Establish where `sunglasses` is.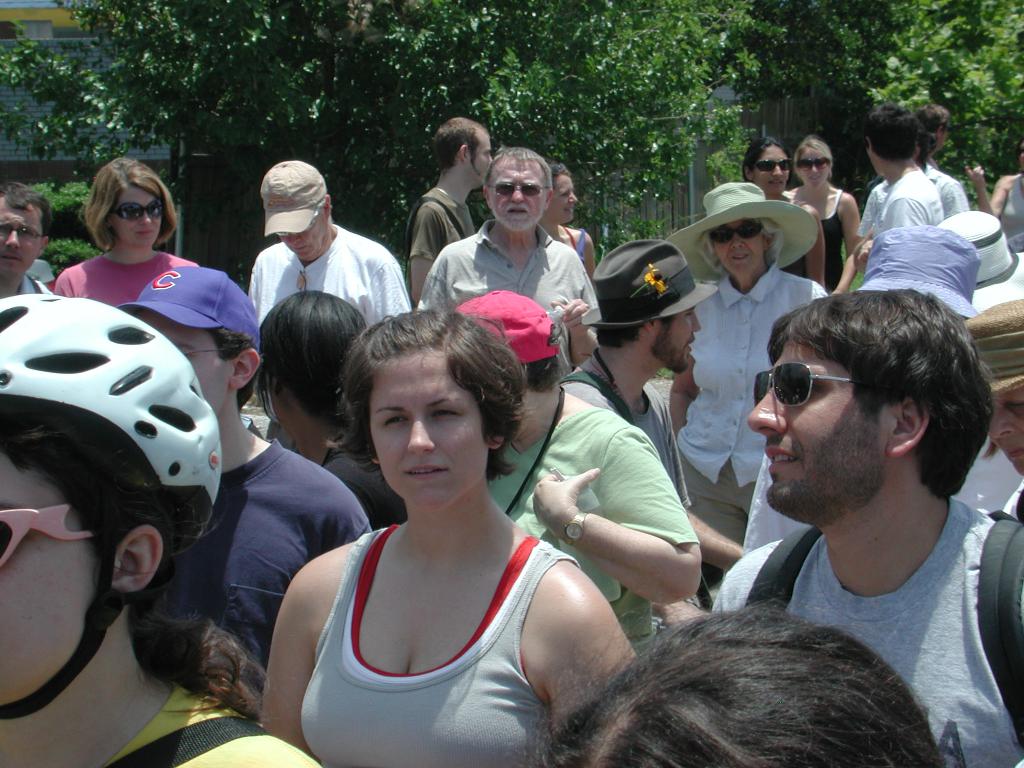
Established at Rect(108, 202, 162, 224).
